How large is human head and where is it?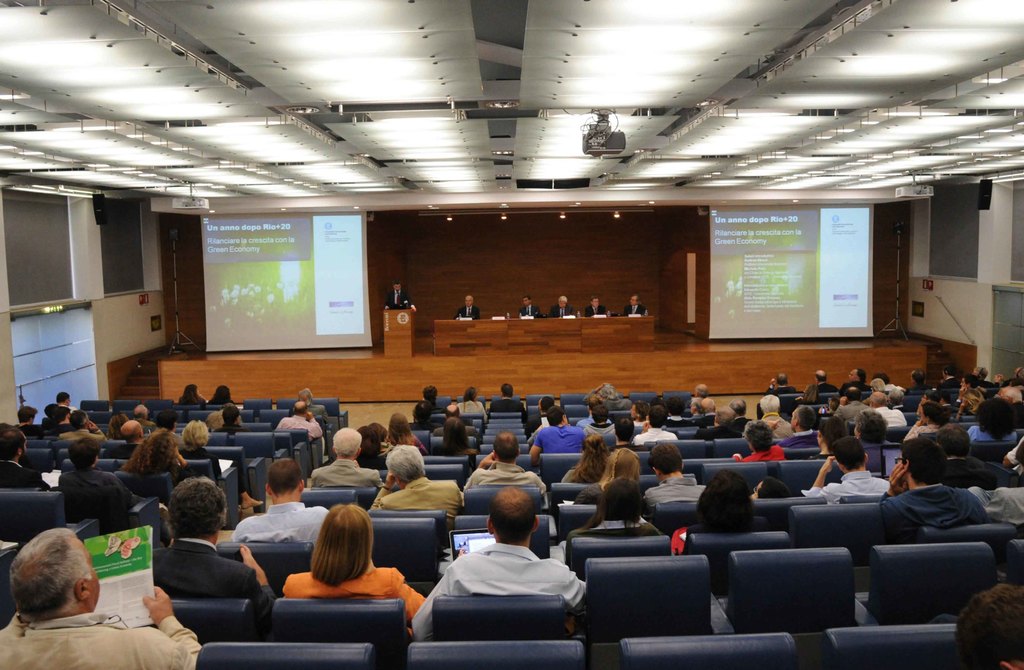
Bounding box: <box>668,398,686,417</box>.
